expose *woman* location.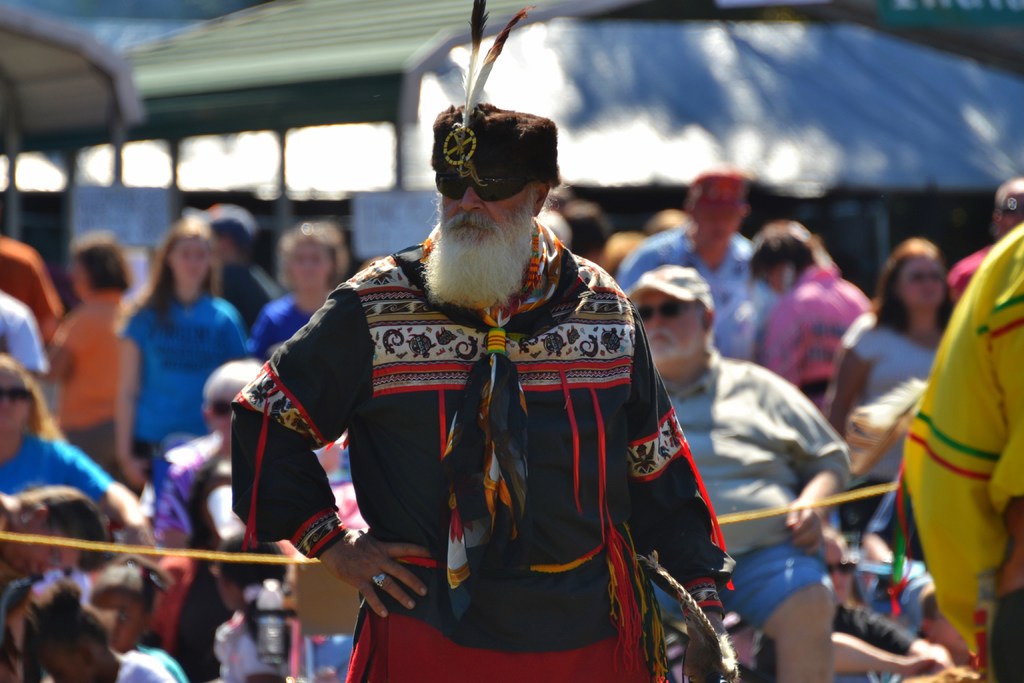
Exposed at [100, 193, 253, 559].
